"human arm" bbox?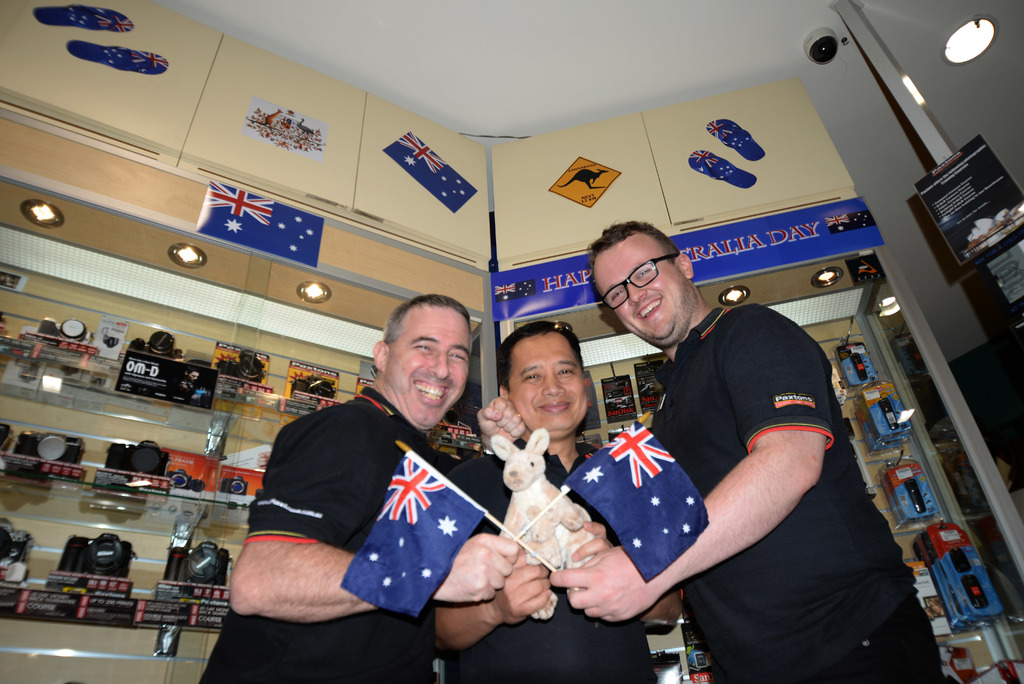
[left=474, top=389, right=527, bottom=452]
